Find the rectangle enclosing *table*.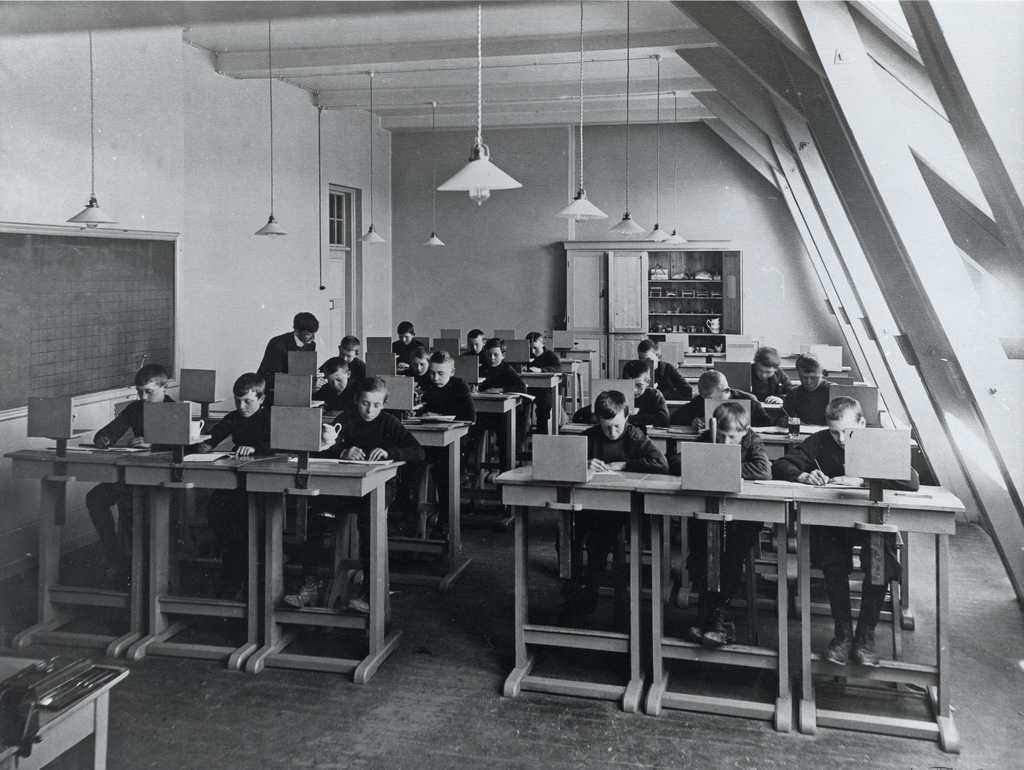
[469,388,538,531].
